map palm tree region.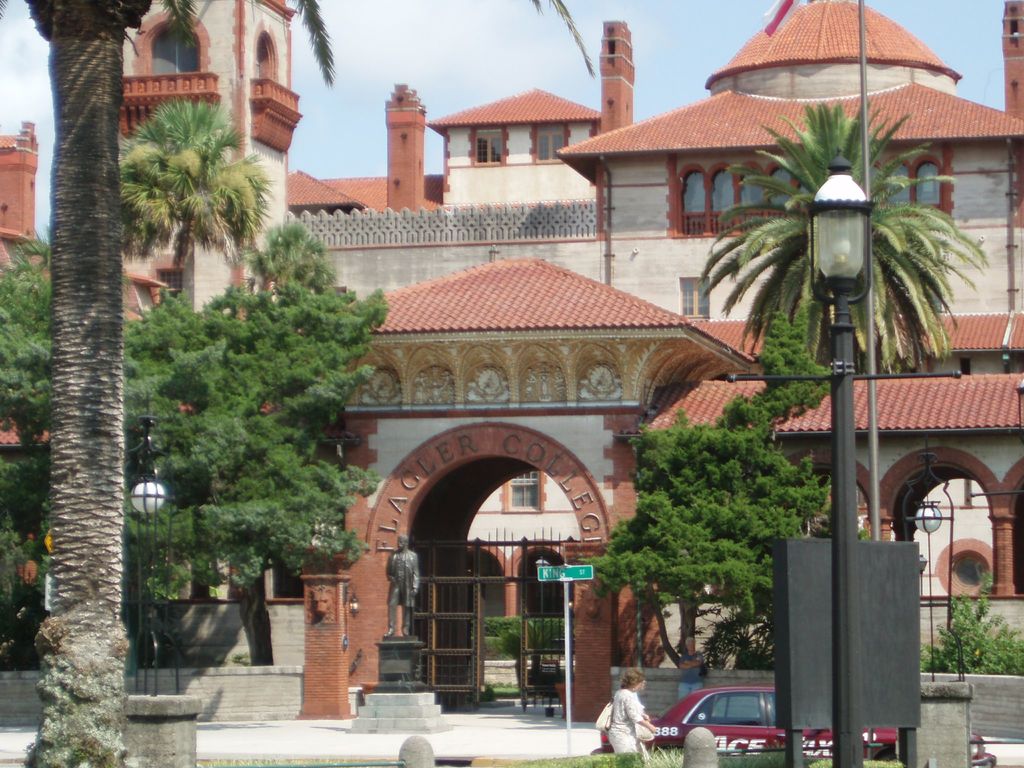
Mapped to detection(755, 102, 930, 457).
